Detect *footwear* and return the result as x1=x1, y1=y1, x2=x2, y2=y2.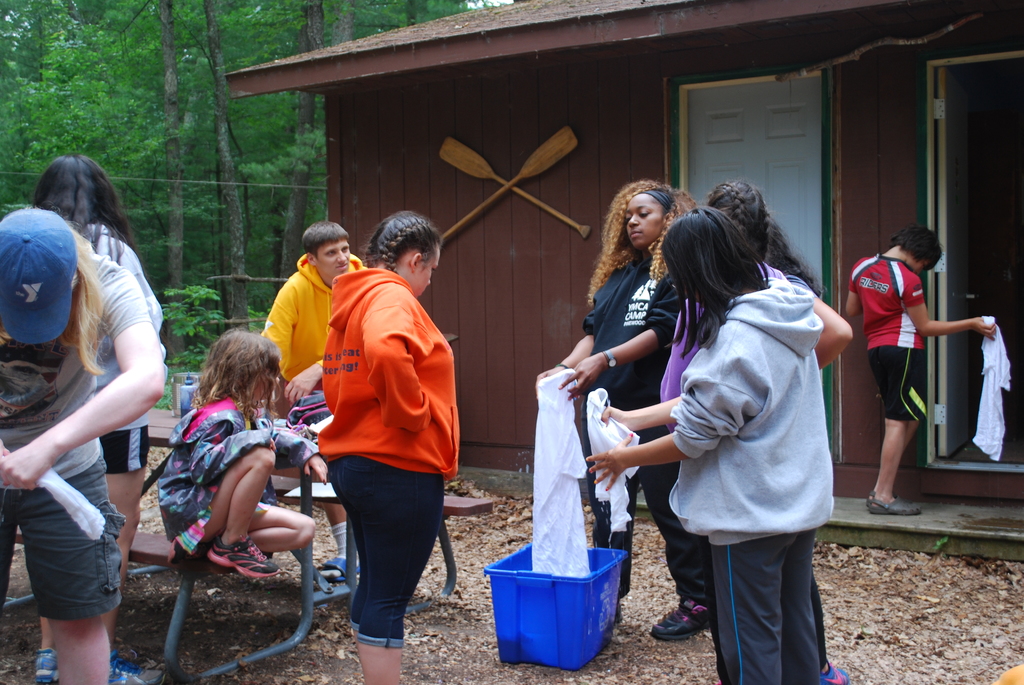
x1=320, y1=553, x2=365, y2=578.
